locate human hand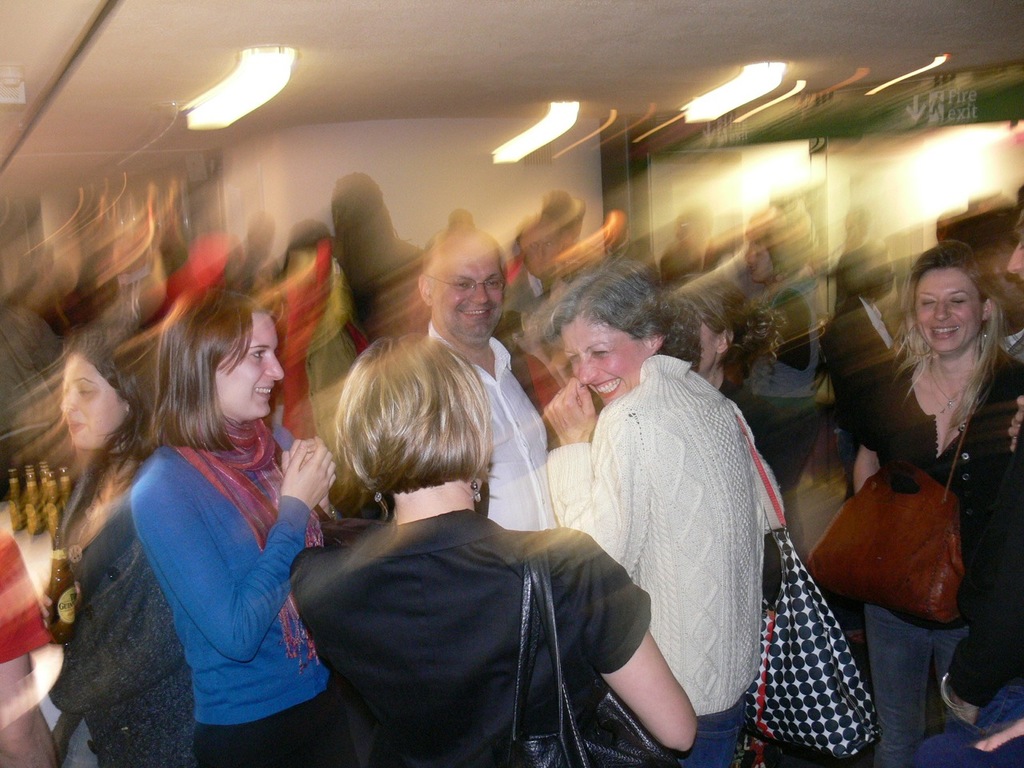
box(541, 376, 598, 440)
